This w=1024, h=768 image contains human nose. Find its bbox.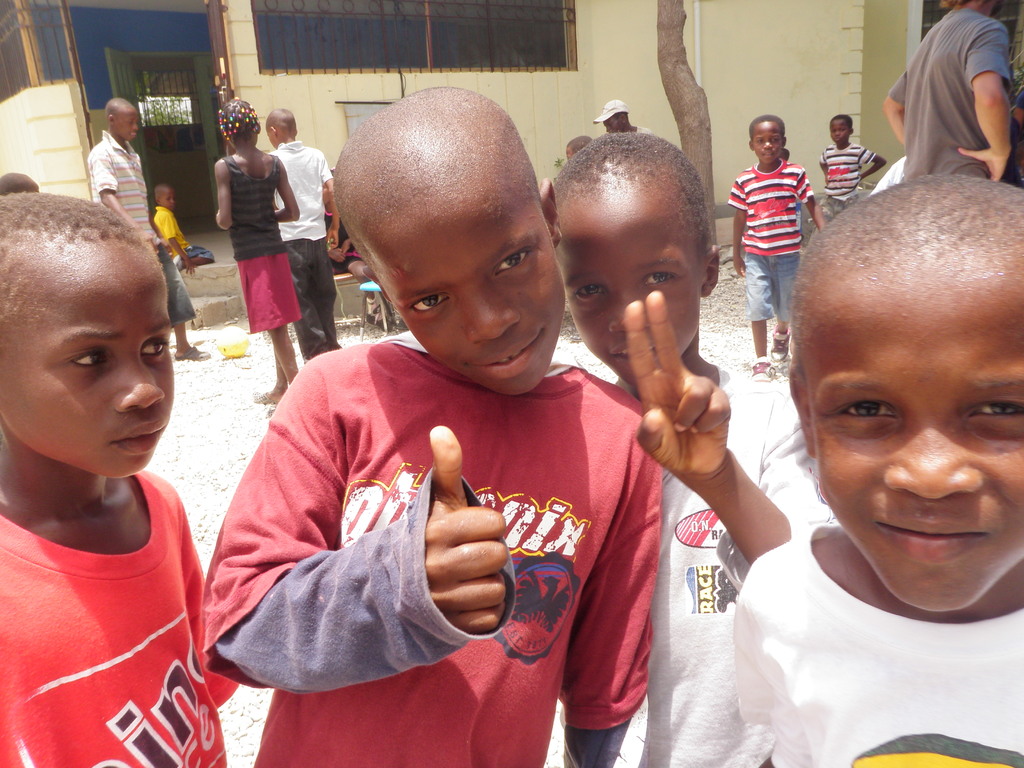
rect(469, 285, 523, 340).
